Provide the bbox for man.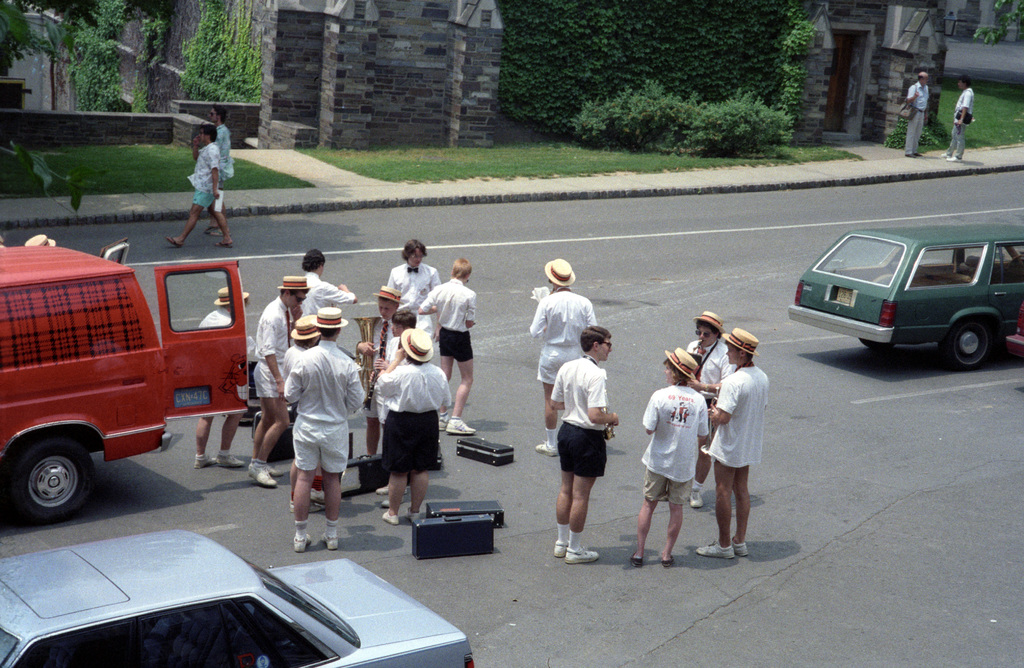
(left=904, top=70, right=929, bottom=159).
